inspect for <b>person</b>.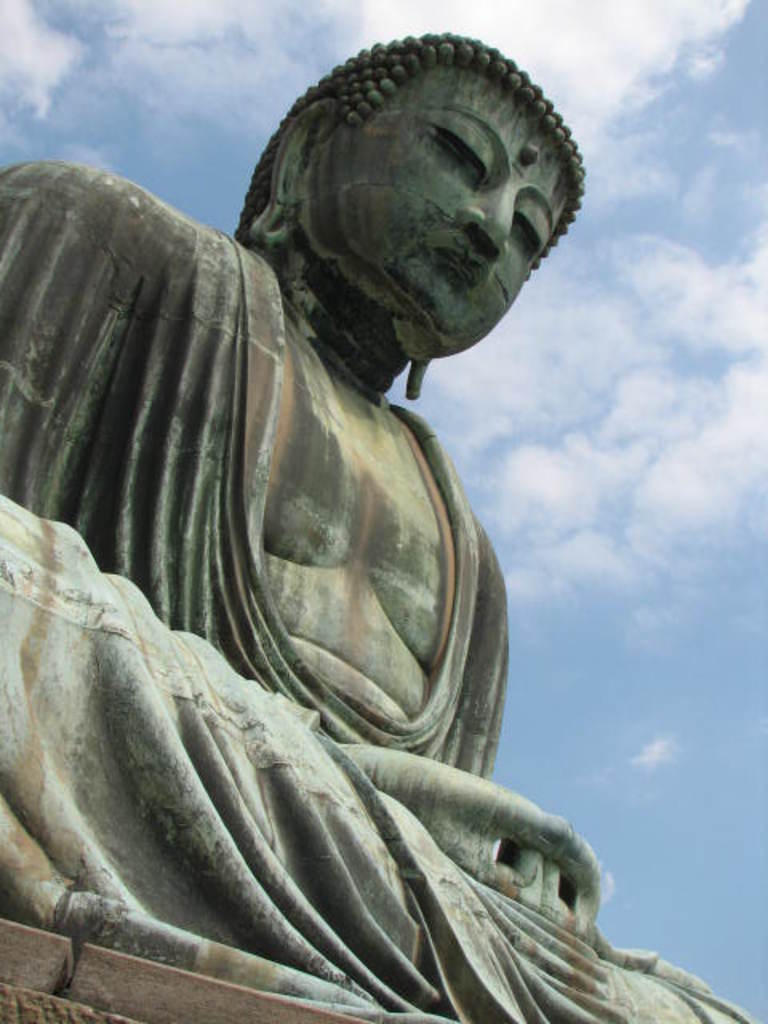
Inspection: left=0, top=27, right=766, bottom=1022.
